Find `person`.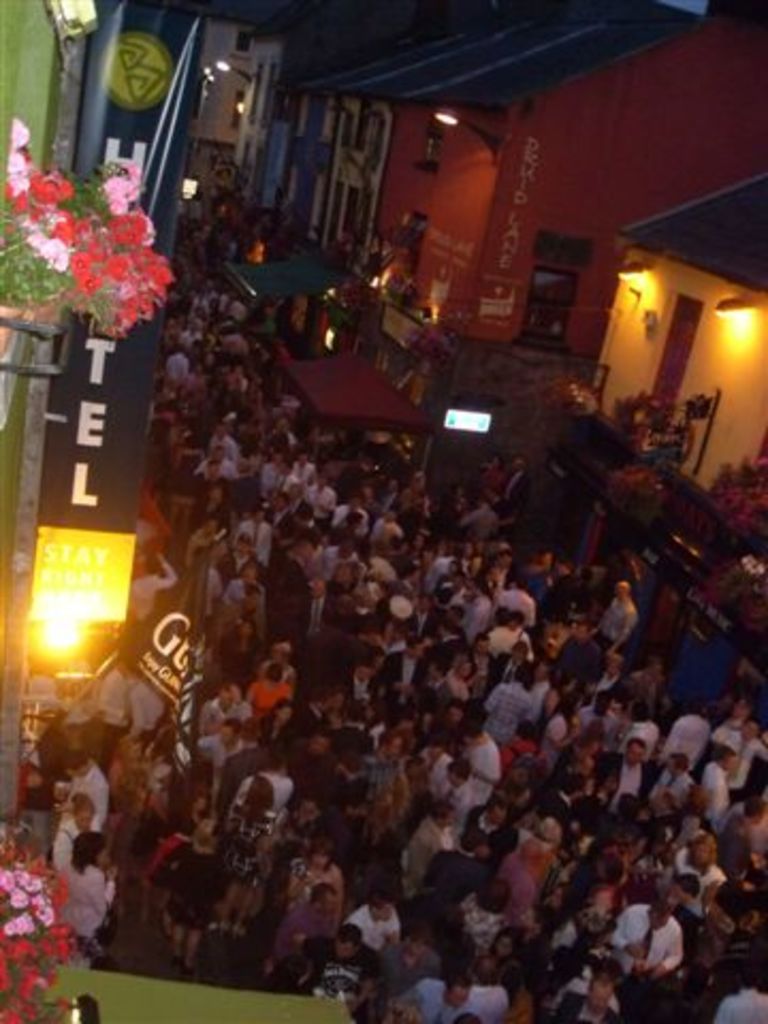
bbox(164, 823, 228, 966).
